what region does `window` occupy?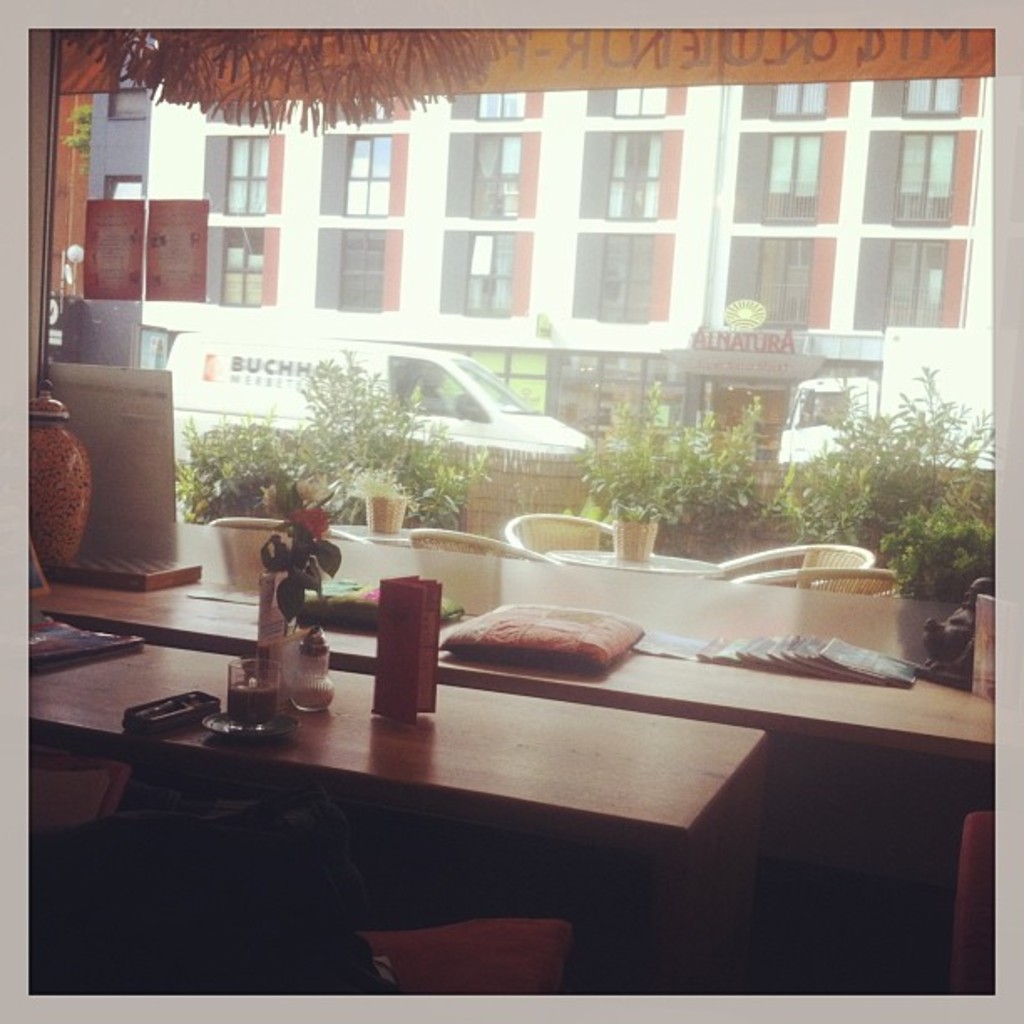
x1=604, y1=134, x2=656, y2=221.
